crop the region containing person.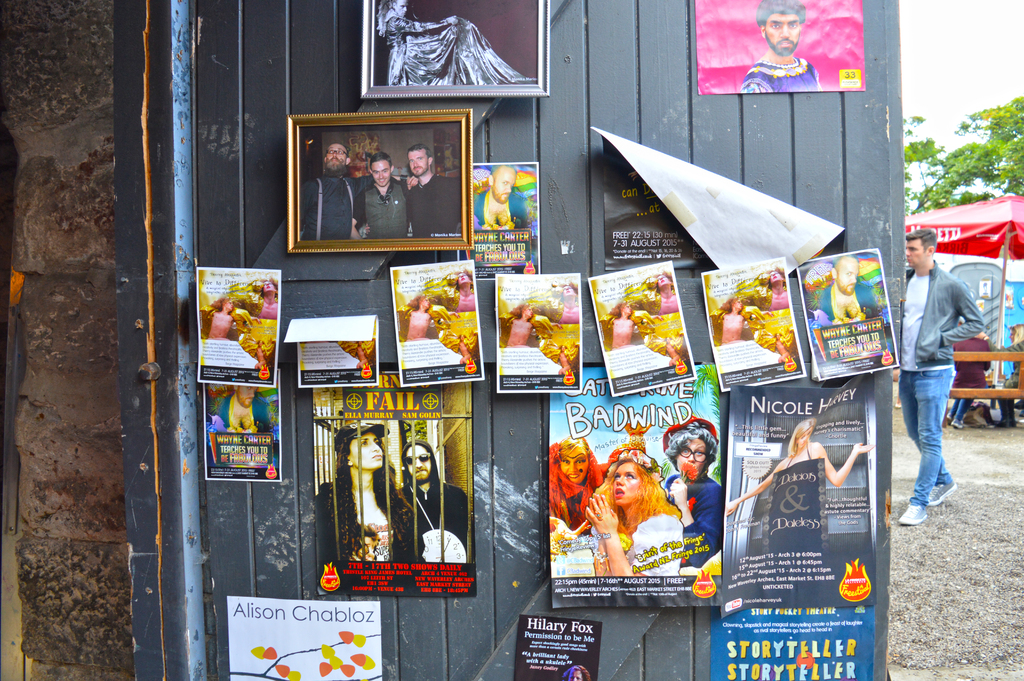
Crop region: [726,415,874,557].
